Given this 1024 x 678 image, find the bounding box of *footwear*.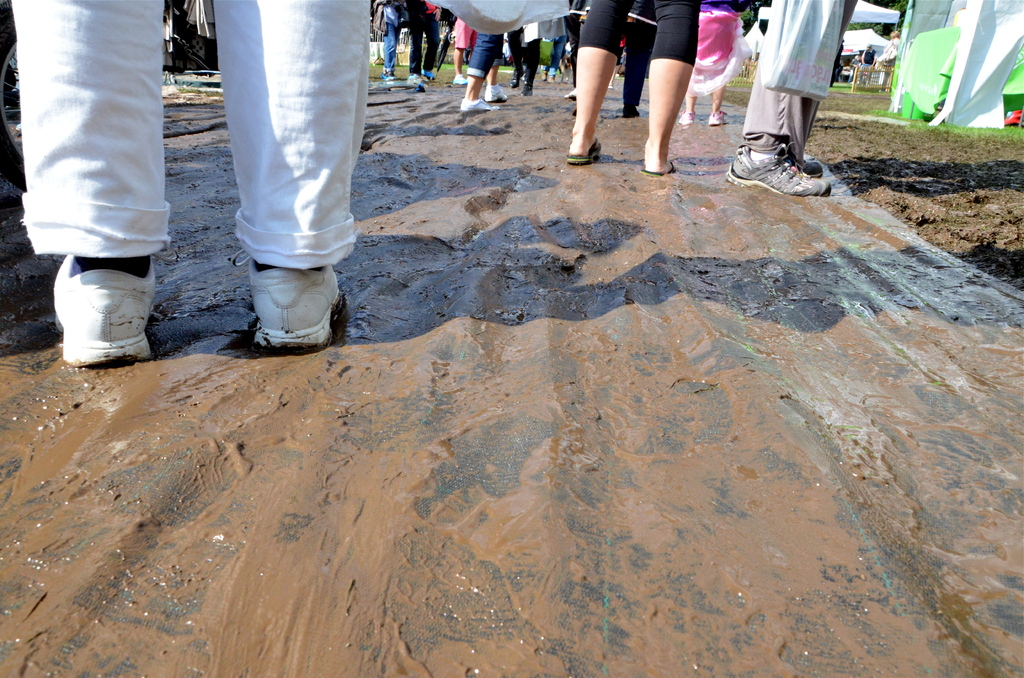
(624,104,639,119).
